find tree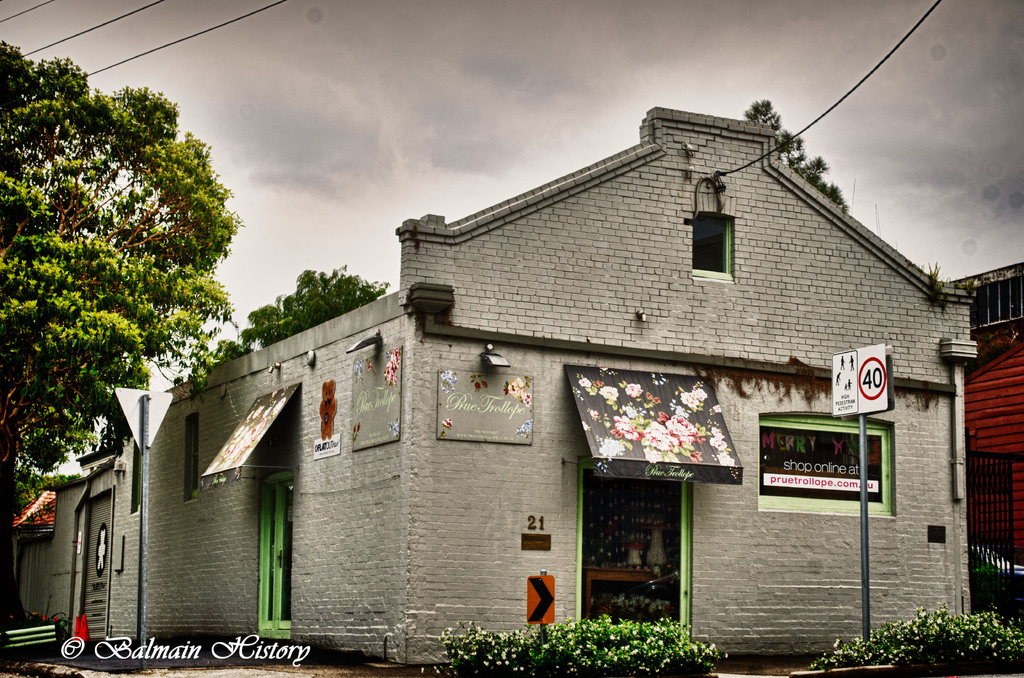
crop(0, 35, 239, 569)
